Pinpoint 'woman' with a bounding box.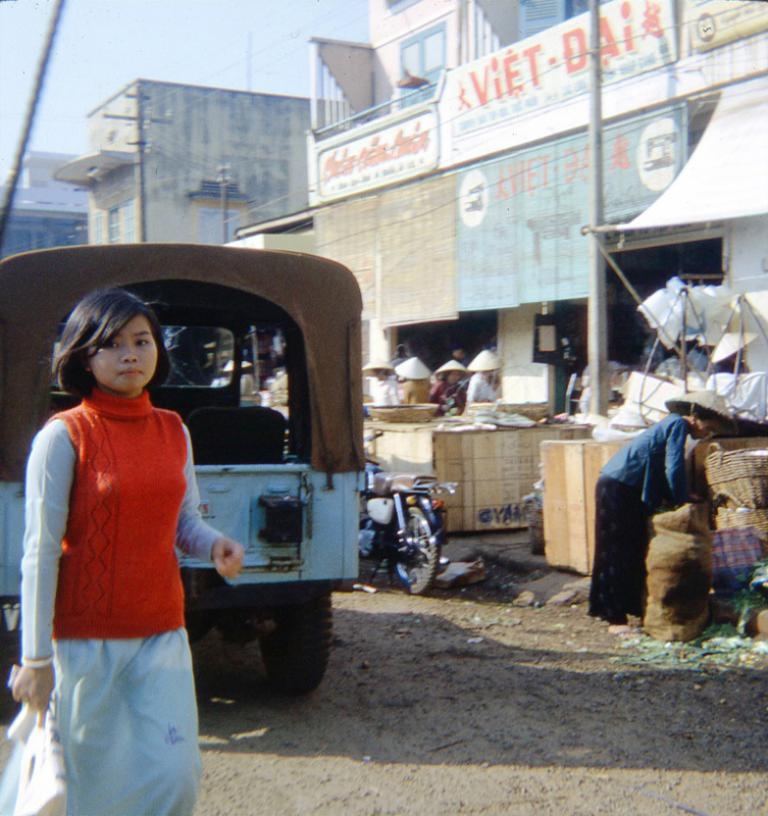
[587,382,730,629].
